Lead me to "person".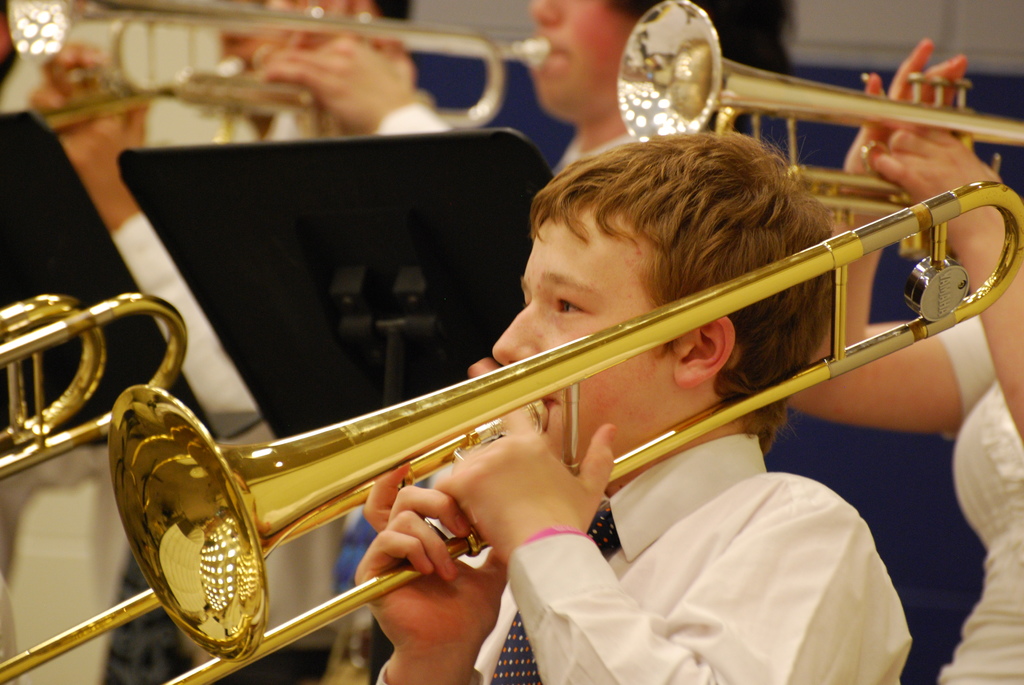
Lead to pyautogui.locateOnScreen(350, 134, 912, 684).
